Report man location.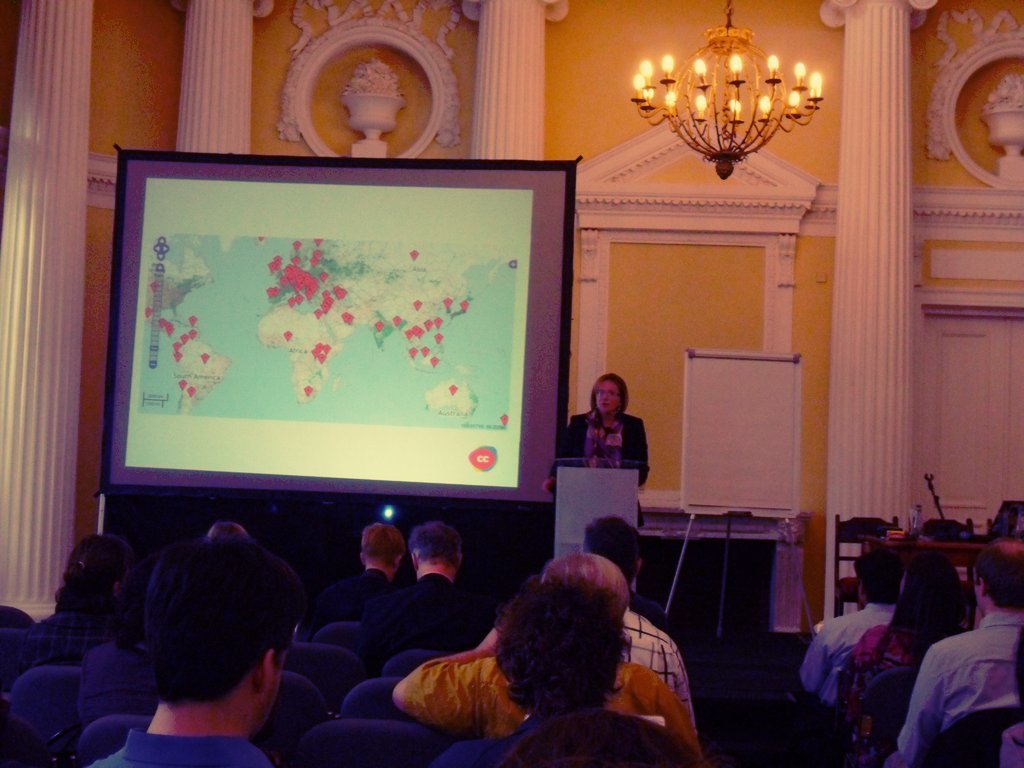
Report: (892, 573, 1023, 766).
